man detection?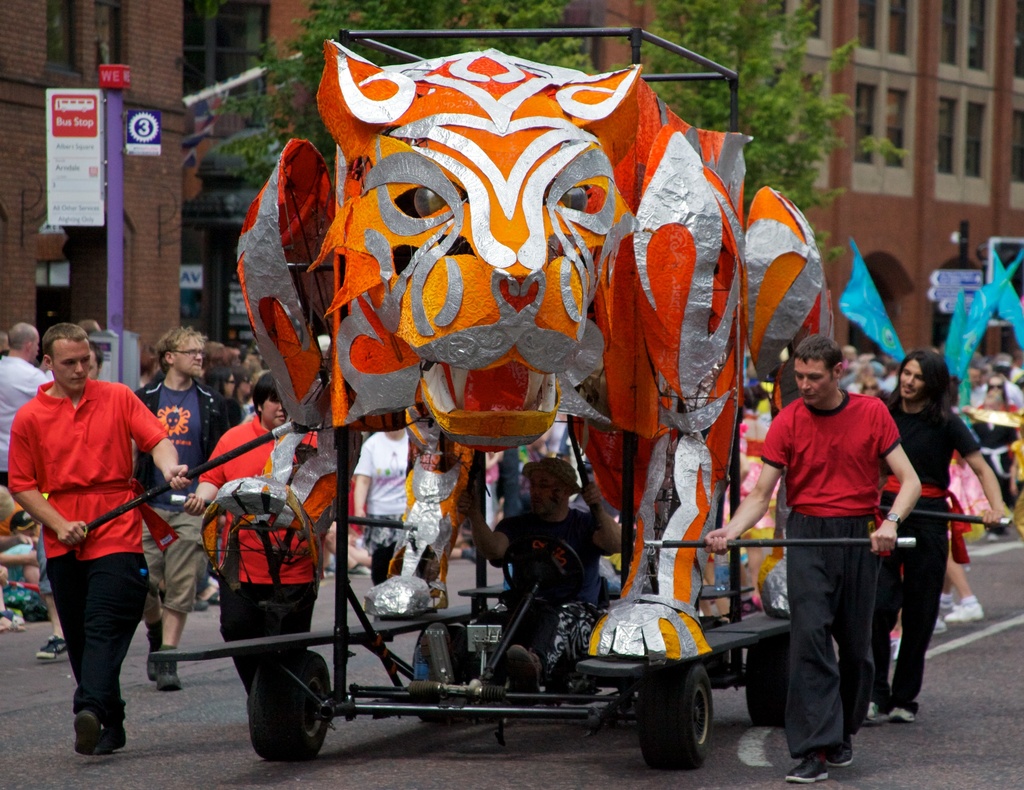
left=778, top=331, right=936, bottom=755
